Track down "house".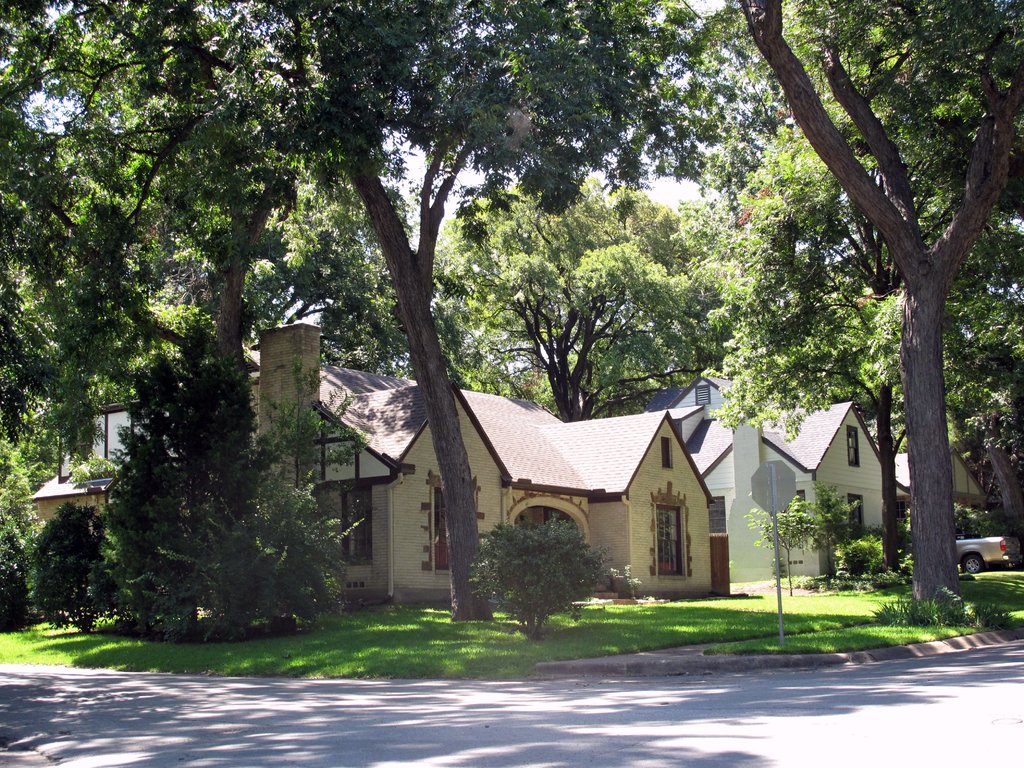
Tracked to Rect(26, 389, 179, 602).
